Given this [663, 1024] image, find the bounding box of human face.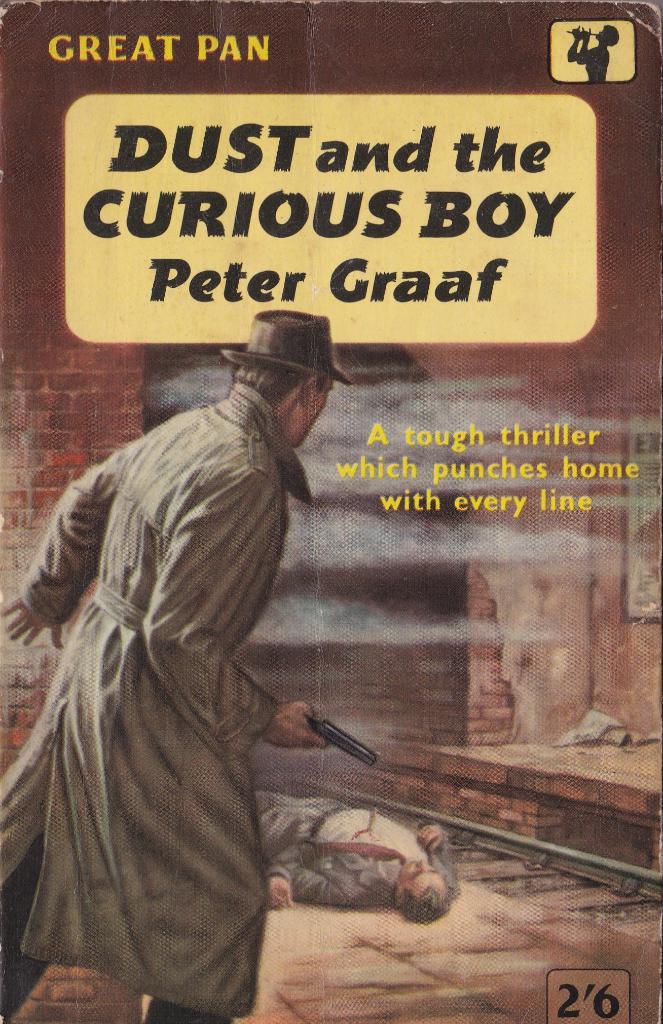
x1=298 y1=379 x2=329 y2=448.
